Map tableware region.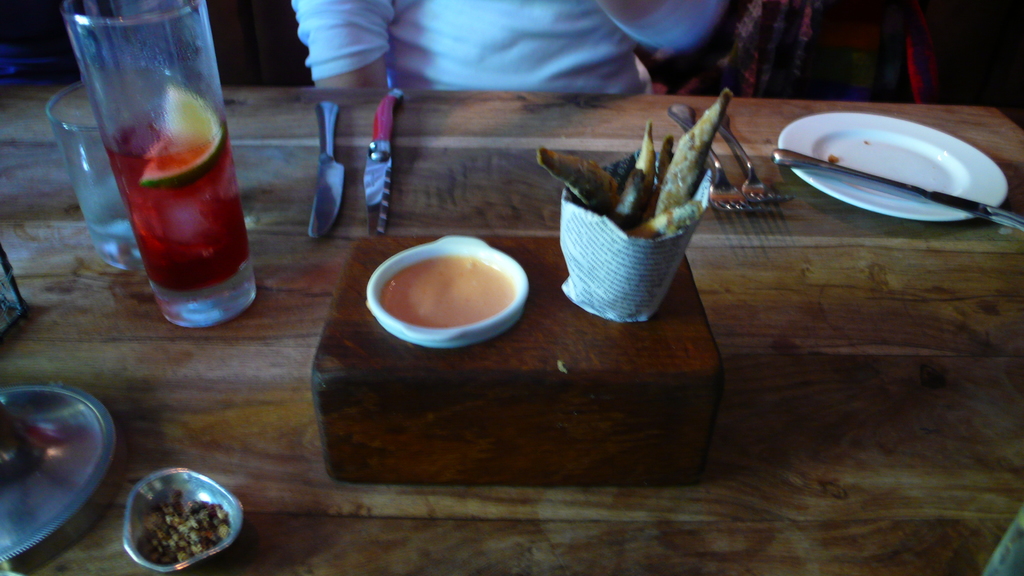
Mapped to bbox=(0, 385, 113, 563).
